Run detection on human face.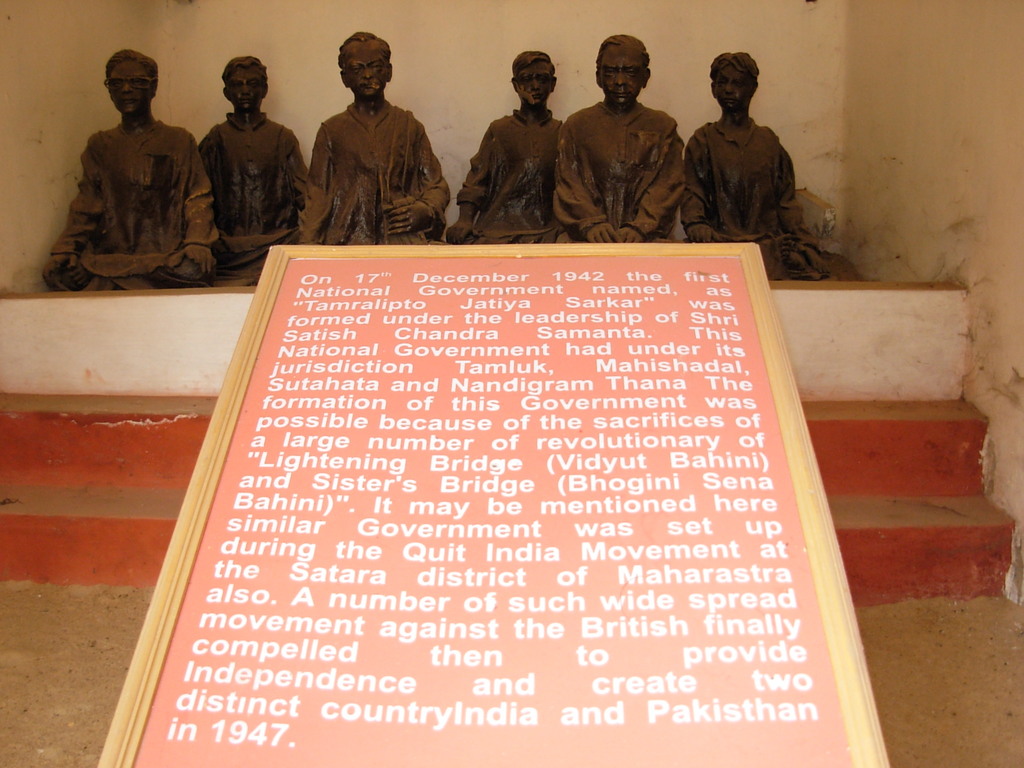
Result: <region>227, 69, 262, 110</region>.
